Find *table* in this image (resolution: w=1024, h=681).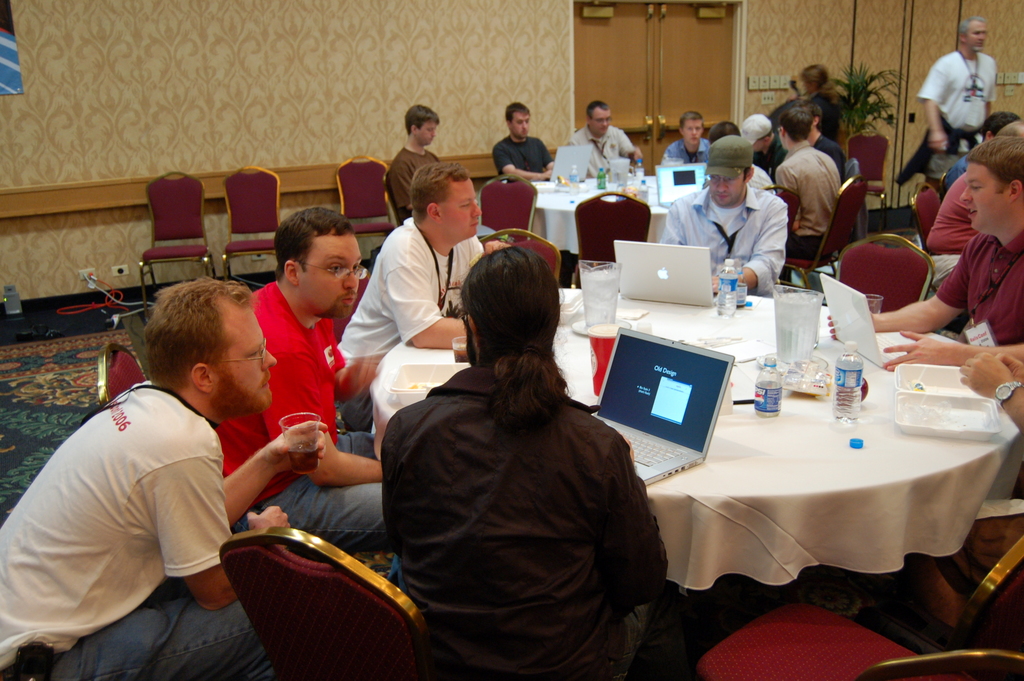
502, 173, 667, 260.
